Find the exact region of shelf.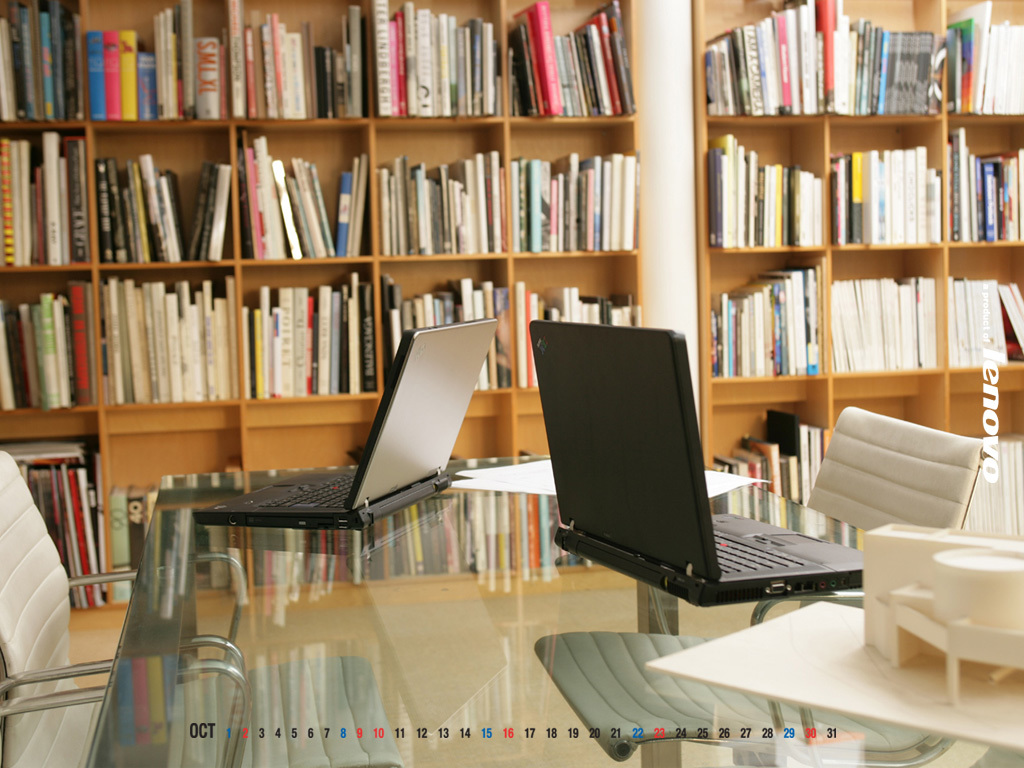
Exact region: (x1=369, y1=0, x2=503, y2=118).
